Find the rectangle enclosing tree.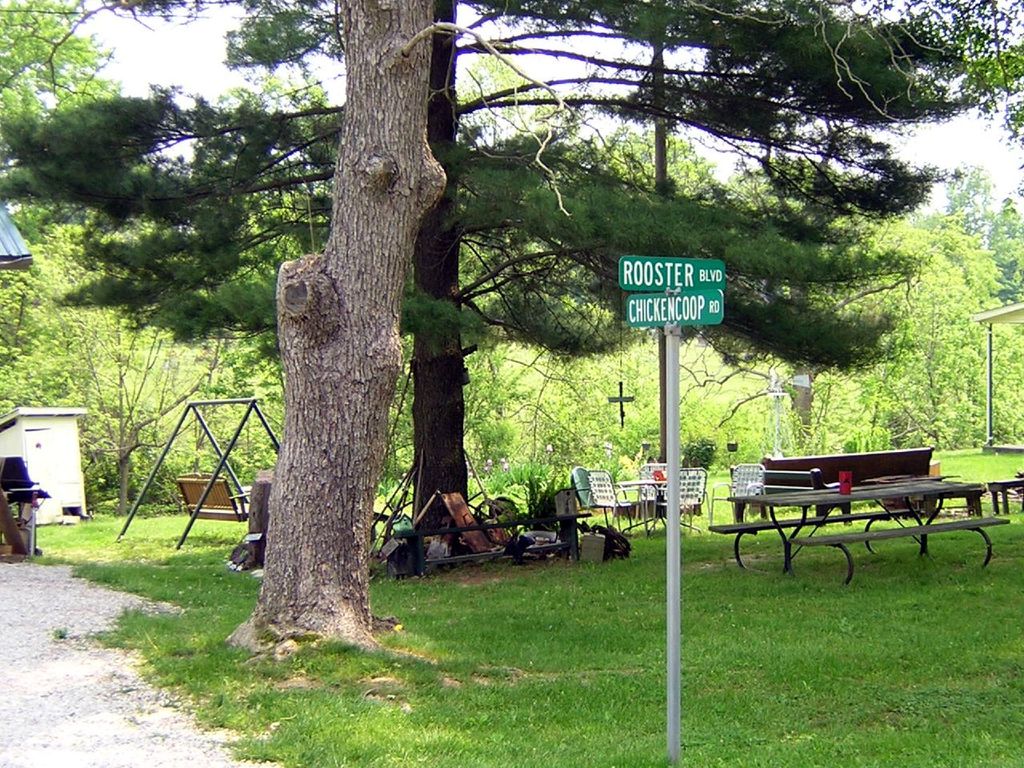
box(0, 0, 166, 510).
